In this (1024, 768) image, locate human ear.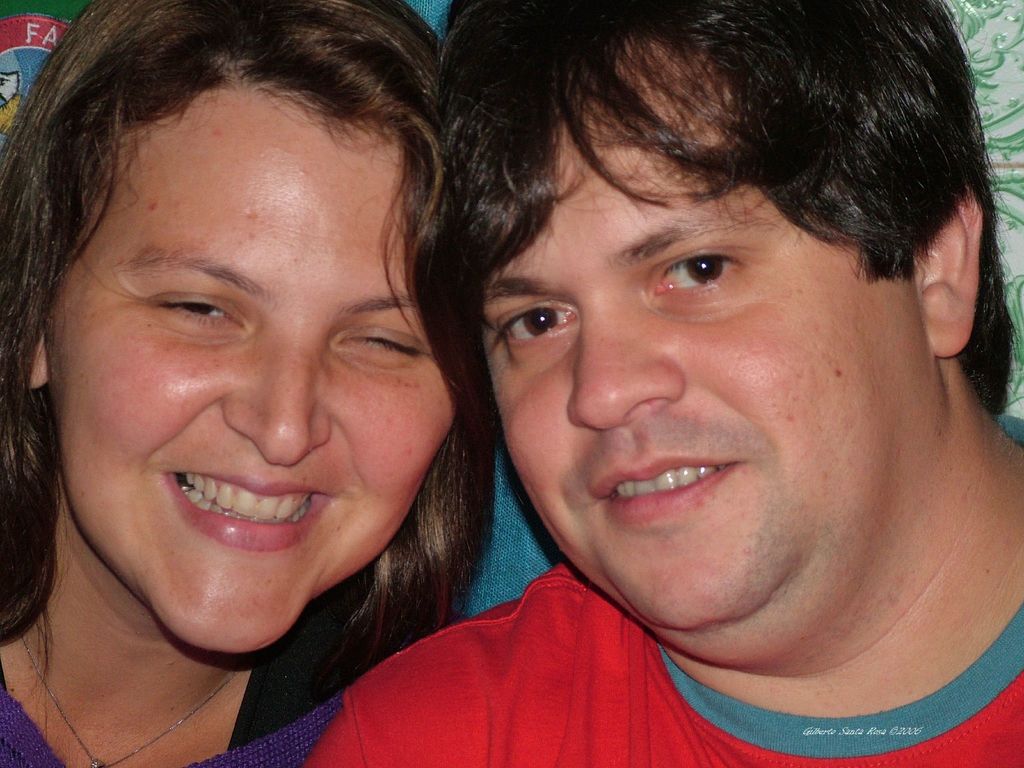
Bounding box: (x1=911, y1=184, x2=982, y2=358).
